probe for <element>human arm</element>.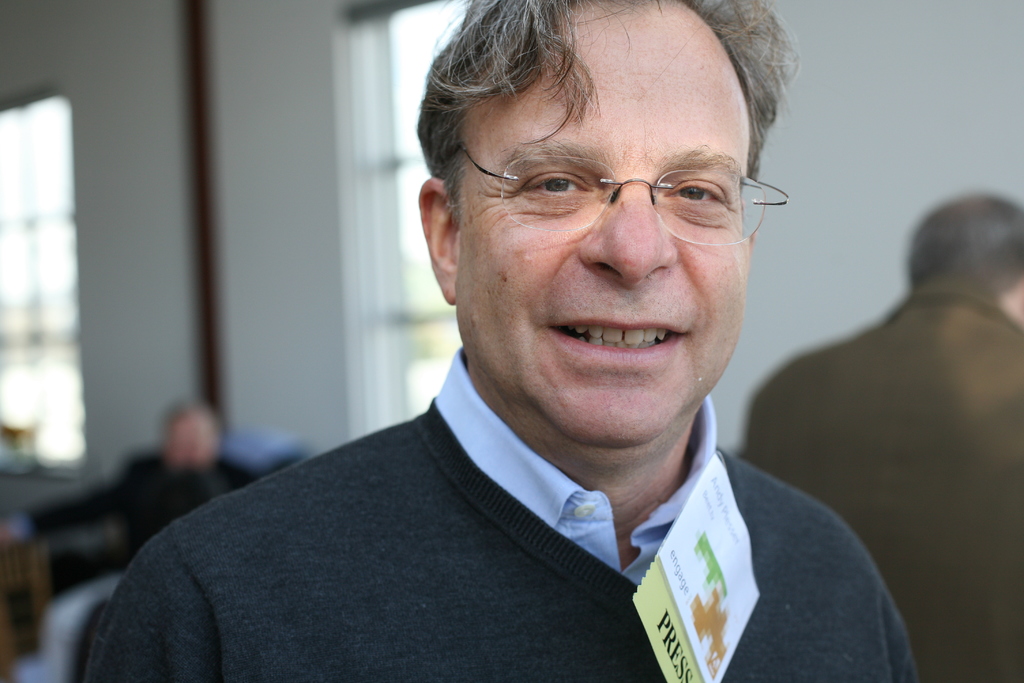
Probe result: 0 449 138 553.
